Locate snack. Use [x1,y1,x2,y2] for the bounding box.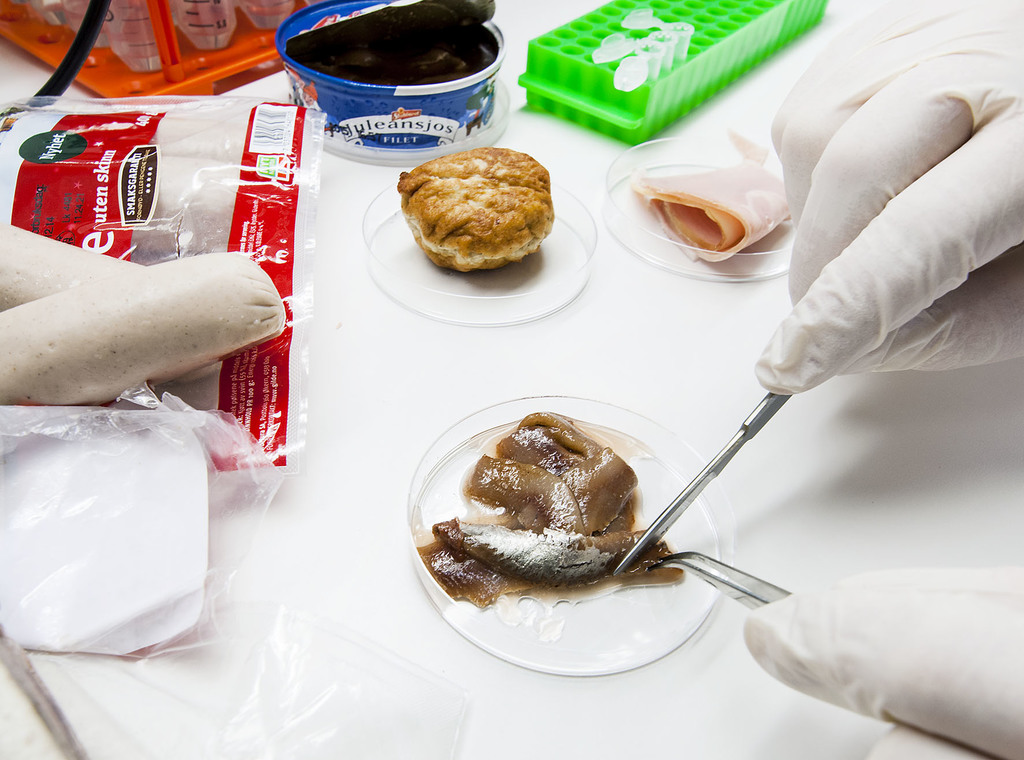
[403,143,560,276].
